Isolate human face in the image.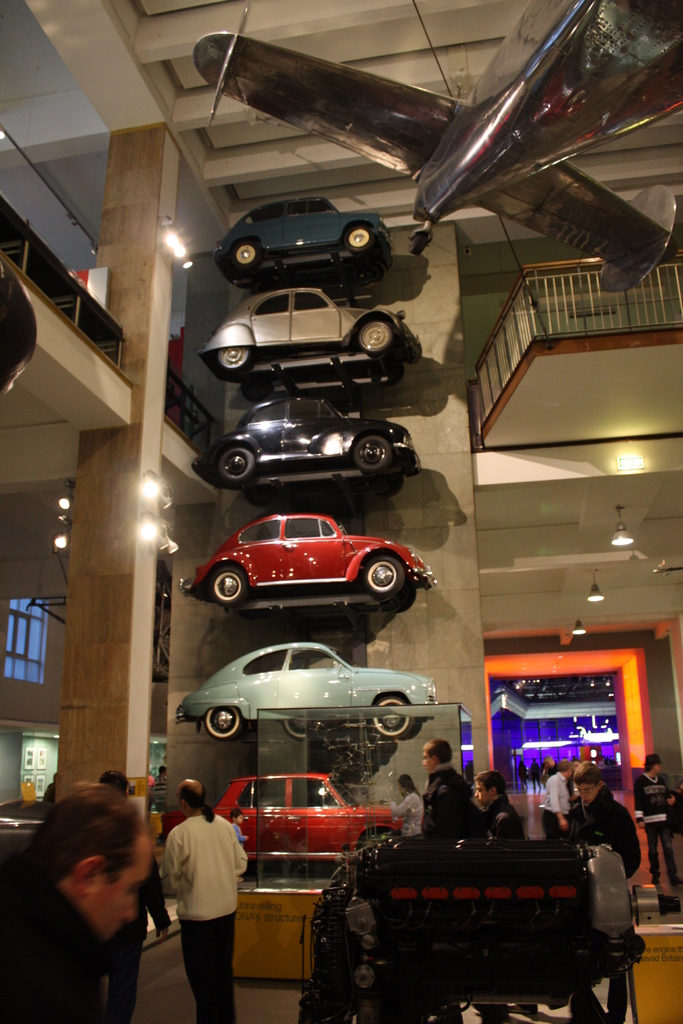
Isolated region: 418 737 444 770.
